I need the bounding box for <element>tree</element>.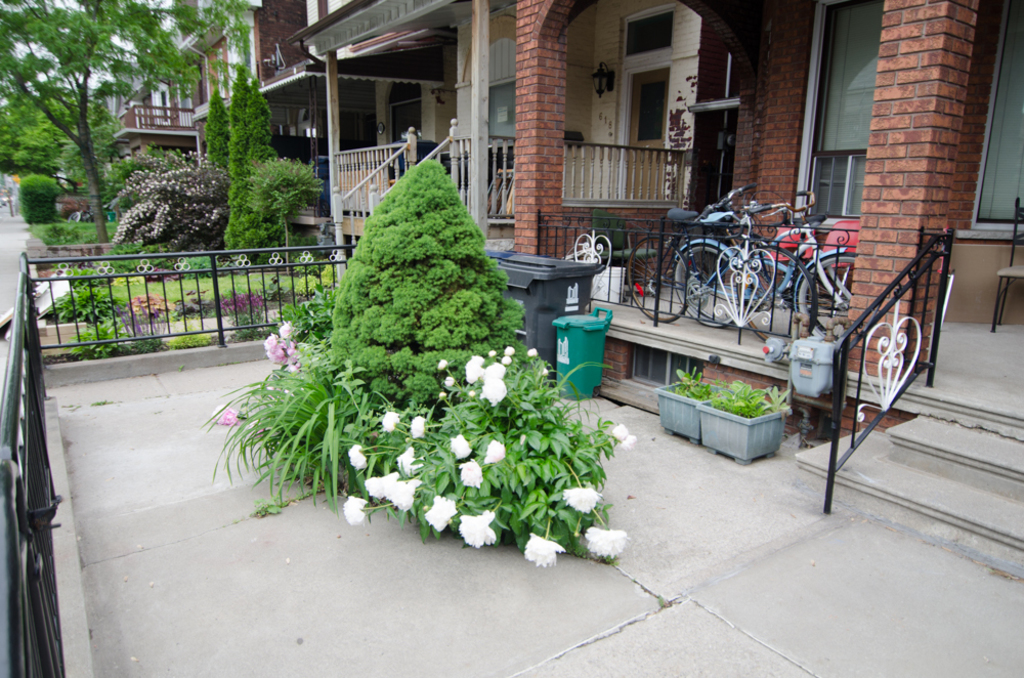
Here it is: 218, 65, 250, 249.
